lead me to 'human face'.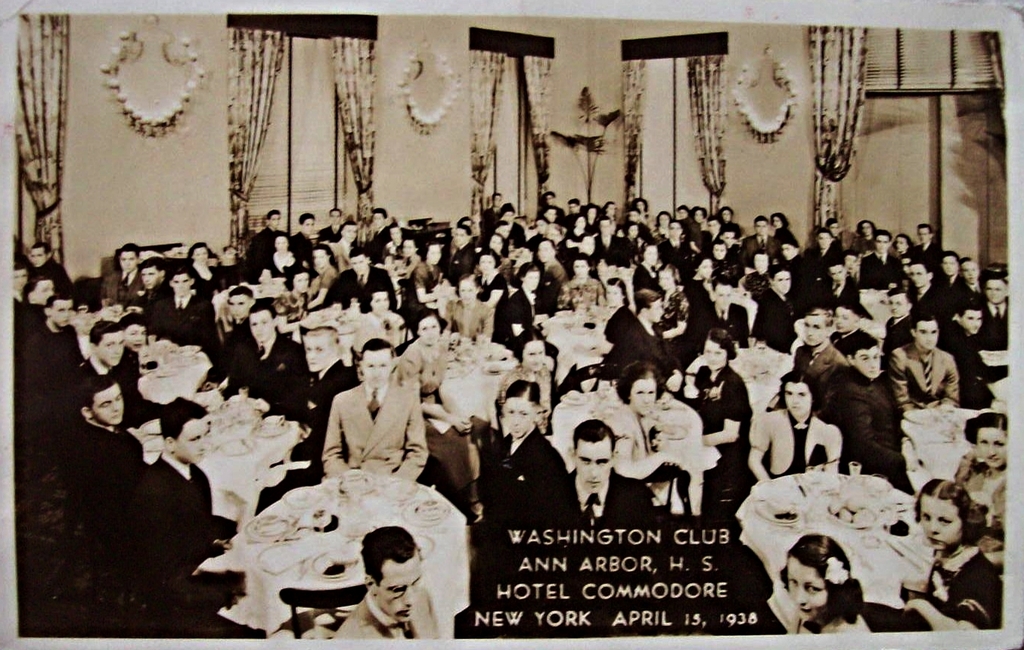
Lead to pyautogui.locateOnScreen(660, 215, 672, 227).
